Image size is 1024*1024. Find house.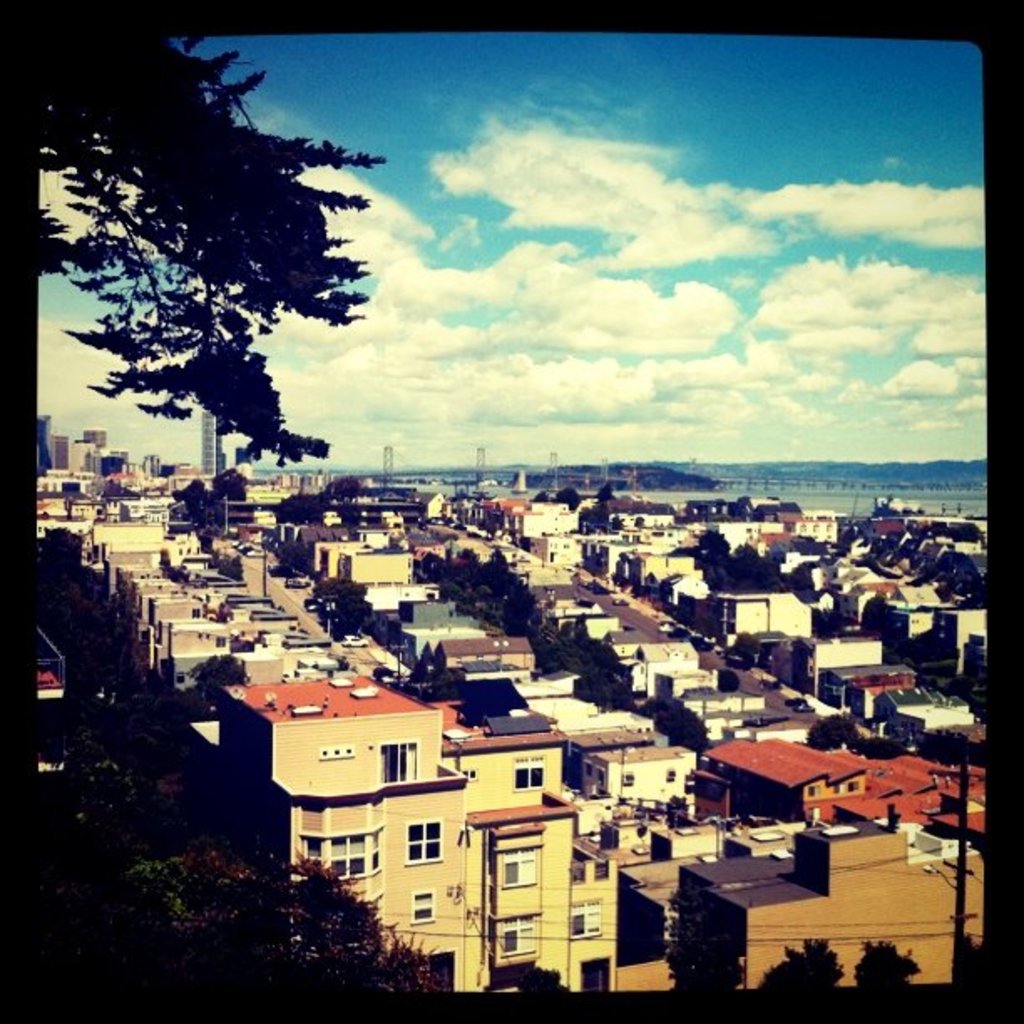
755:730:840:919.
